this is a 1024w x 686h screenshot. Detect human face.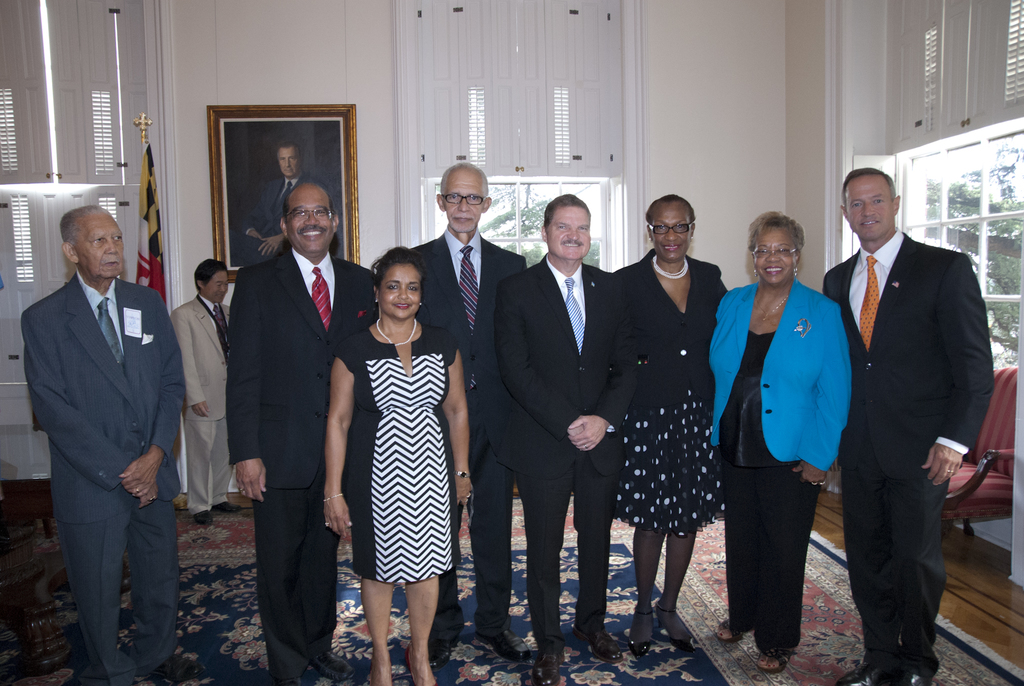
(x1=287, y1=184, x2=335, y2=253).
